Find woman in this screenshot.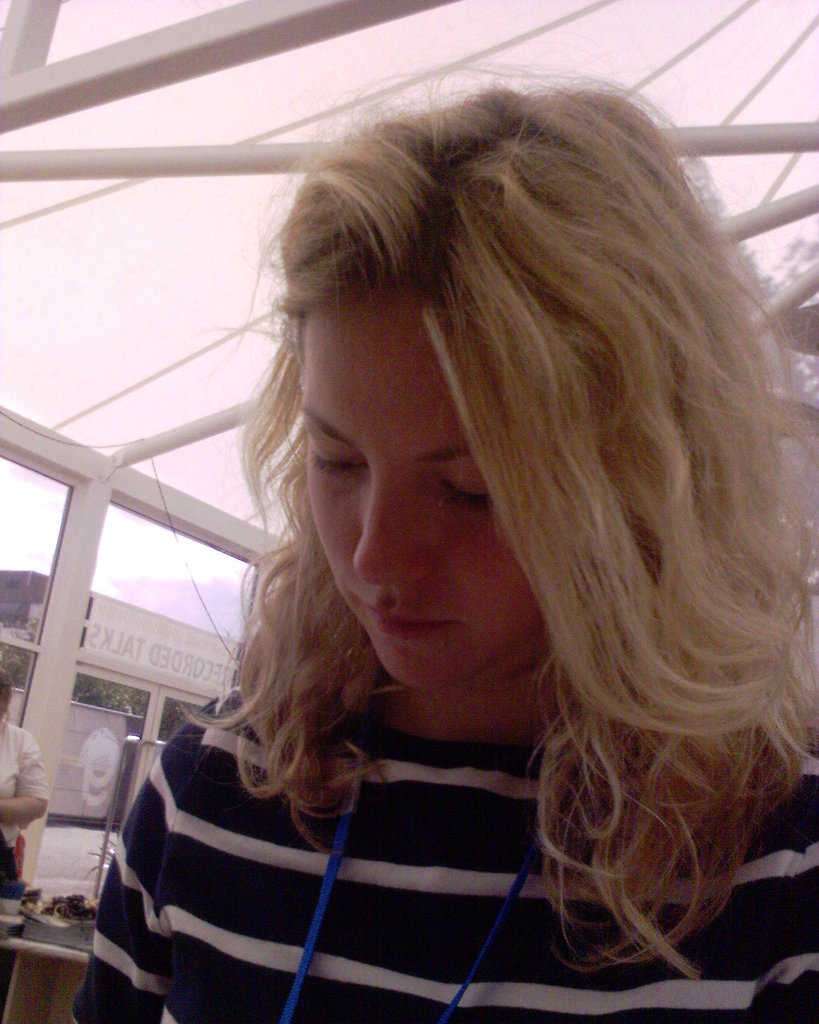
The bounding box for woman is [left=80, top=60, right=813, bottom=1023].
